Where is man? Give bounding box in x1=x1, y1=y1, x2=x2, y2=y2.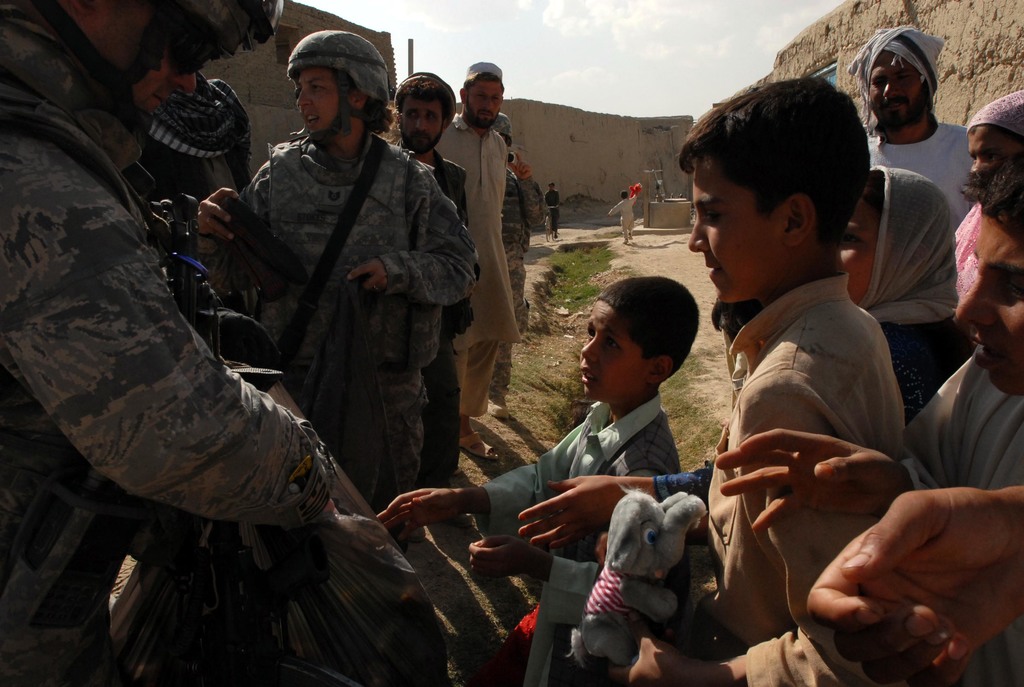
x1=387, y1=72, x2=471, y2=478.
